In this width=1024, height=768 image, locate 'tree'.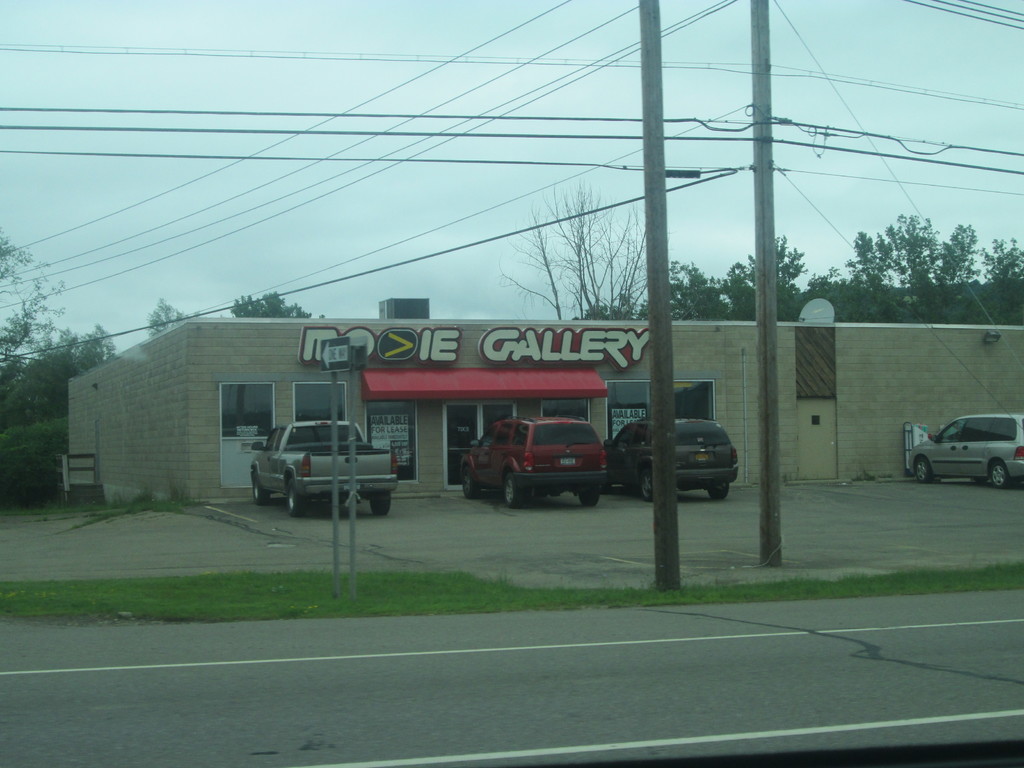
Bounding box: left=232, top=289, right=316, bottom=316.
